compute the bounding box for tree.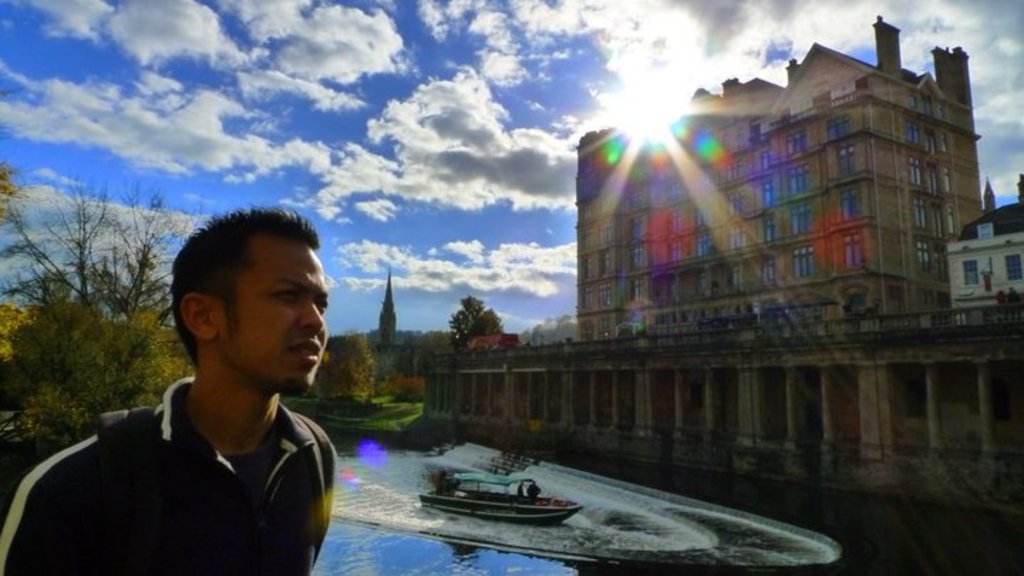
pyautogui.locateOnScreen(24, 141, 168, 465).
